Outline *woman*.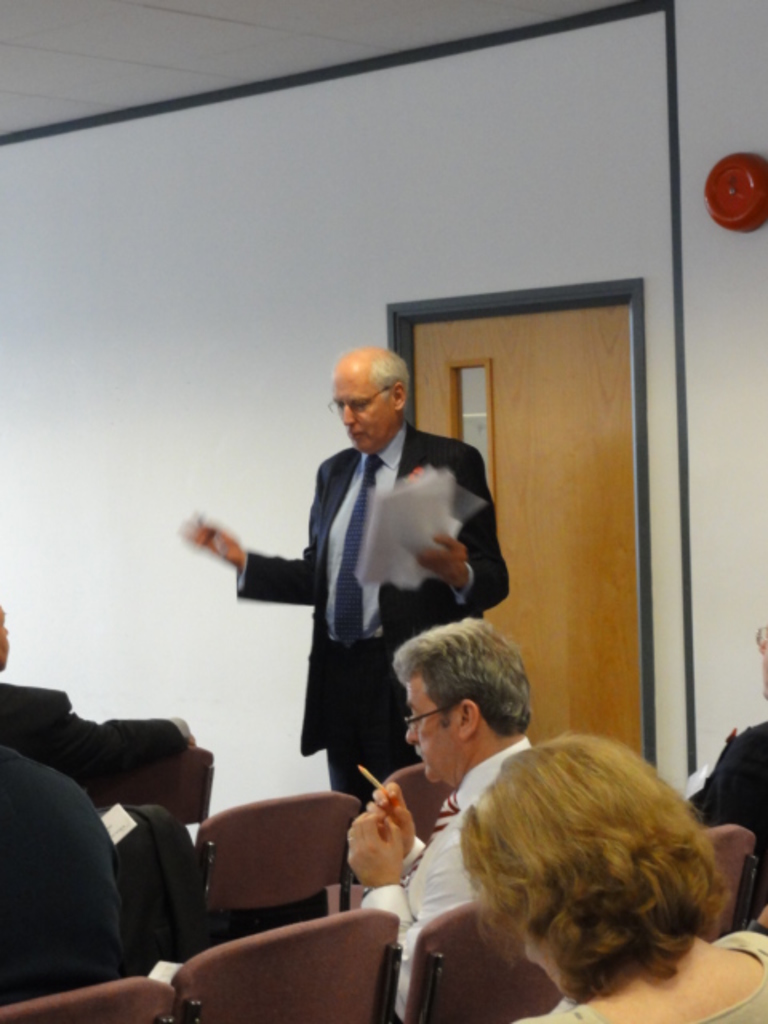
Outline: region(350, 722, 766, 1021).
